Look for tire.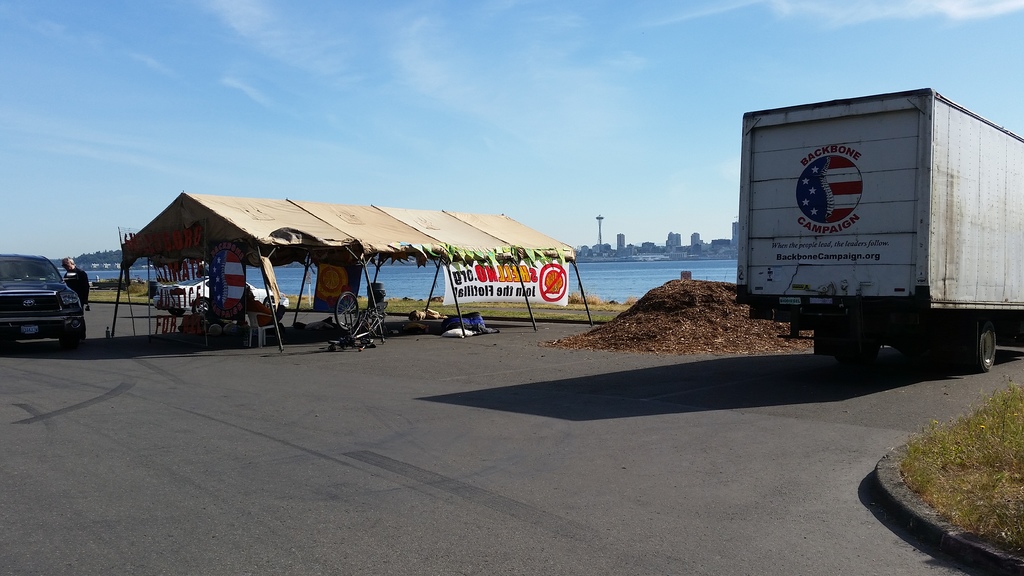
Found: Rect(191, 298, 208, 314).
